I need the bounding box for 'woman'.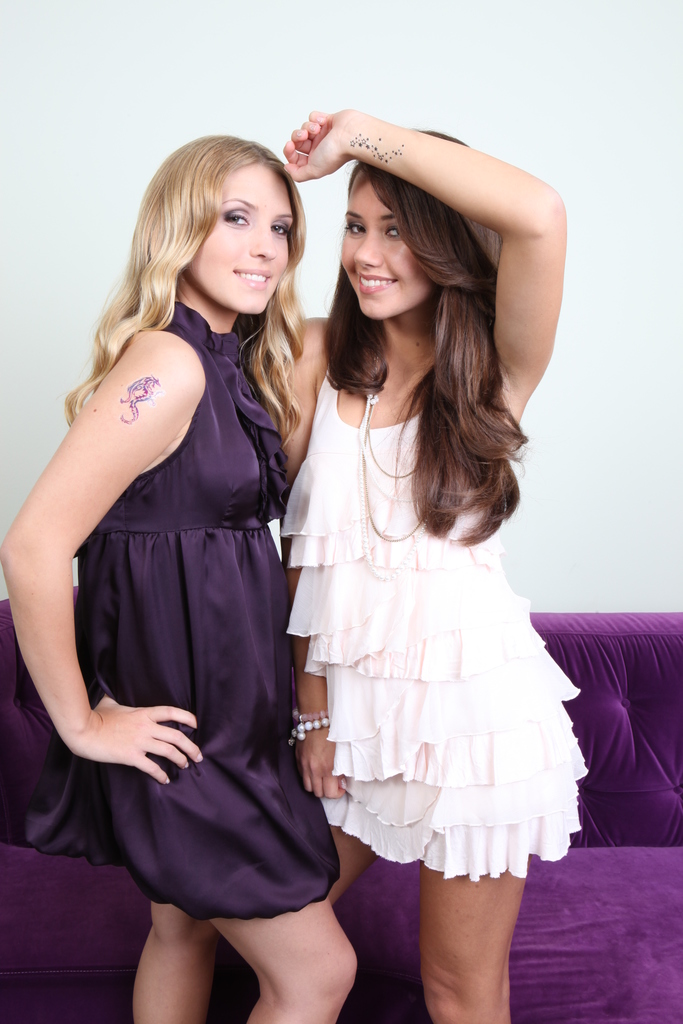
Here it is: 261, 119, 589, 984.
